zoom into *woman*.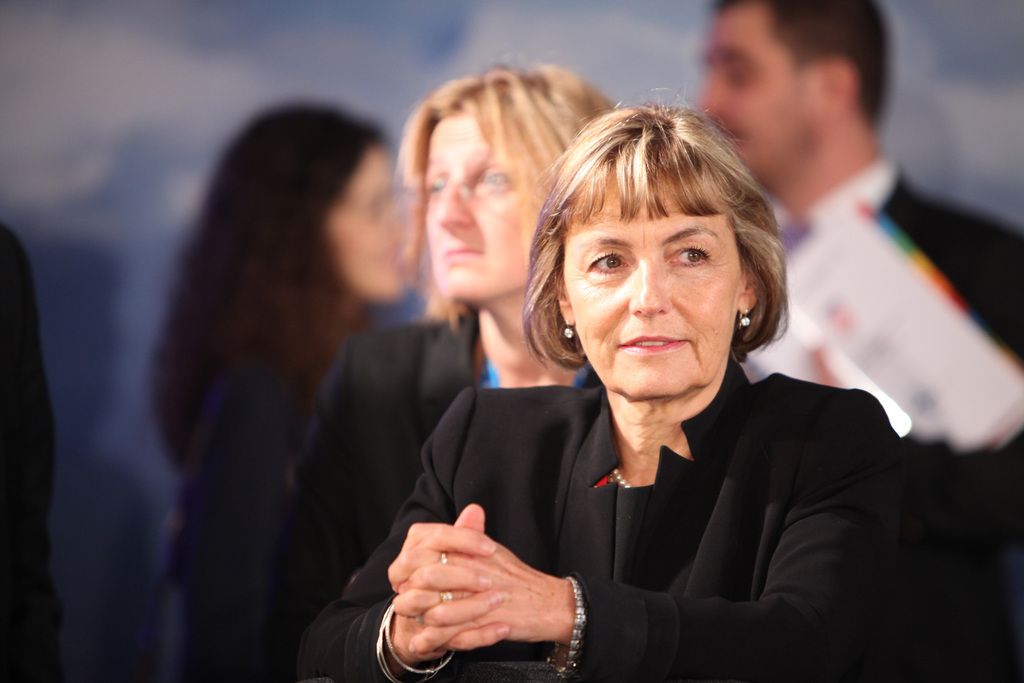
Zoom target: {"left": 278, "top": 62, "right": 596, "bottom": 682}.
